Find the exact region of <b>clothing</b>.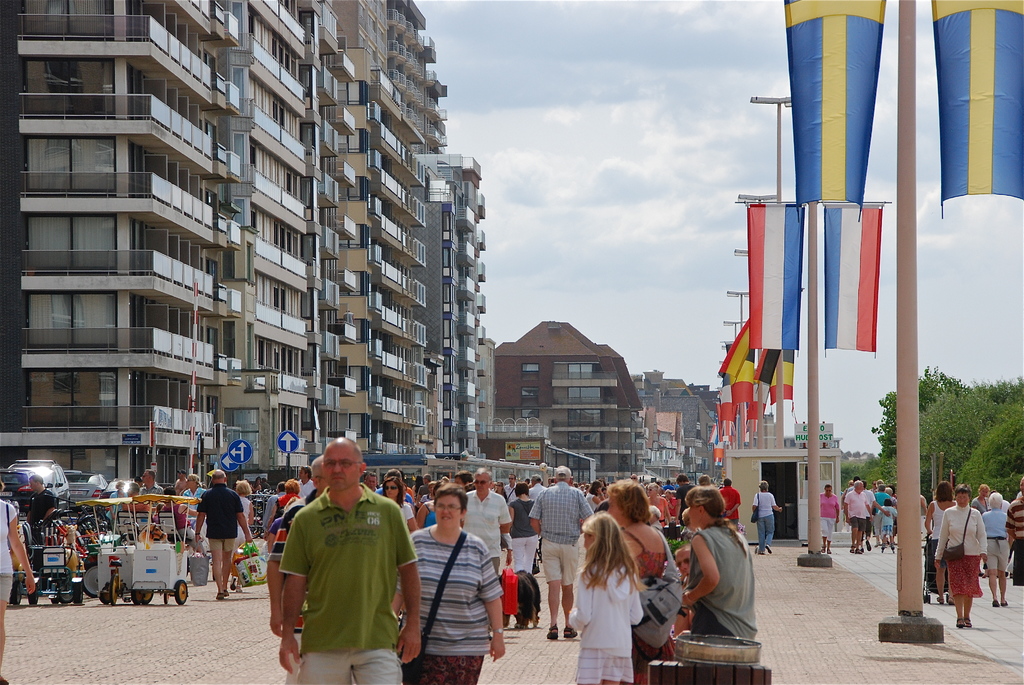
Exact region: select_region(198, 482, 244, 561).
